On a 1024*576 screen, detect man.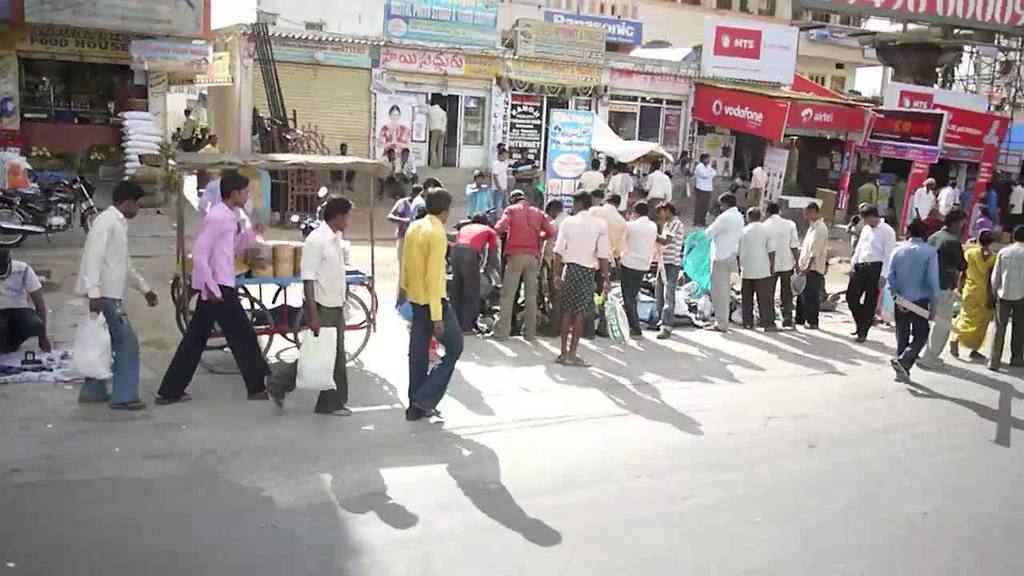
crop(509, 145, 541, 187).
